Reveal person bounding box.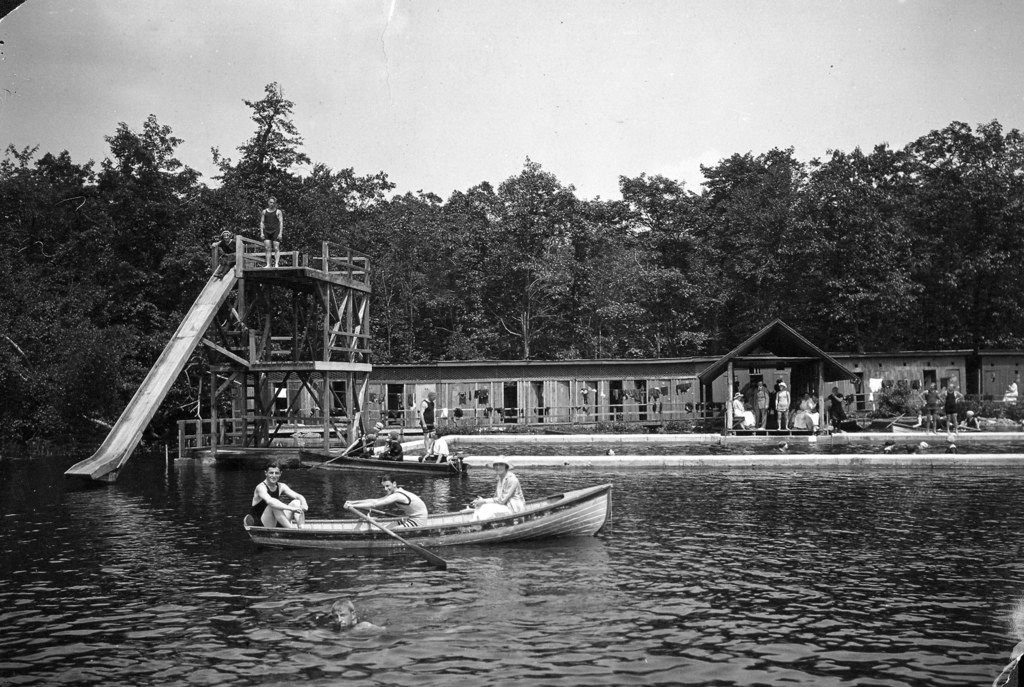
Revealed: bbox=[826, 388, 847, 421].
